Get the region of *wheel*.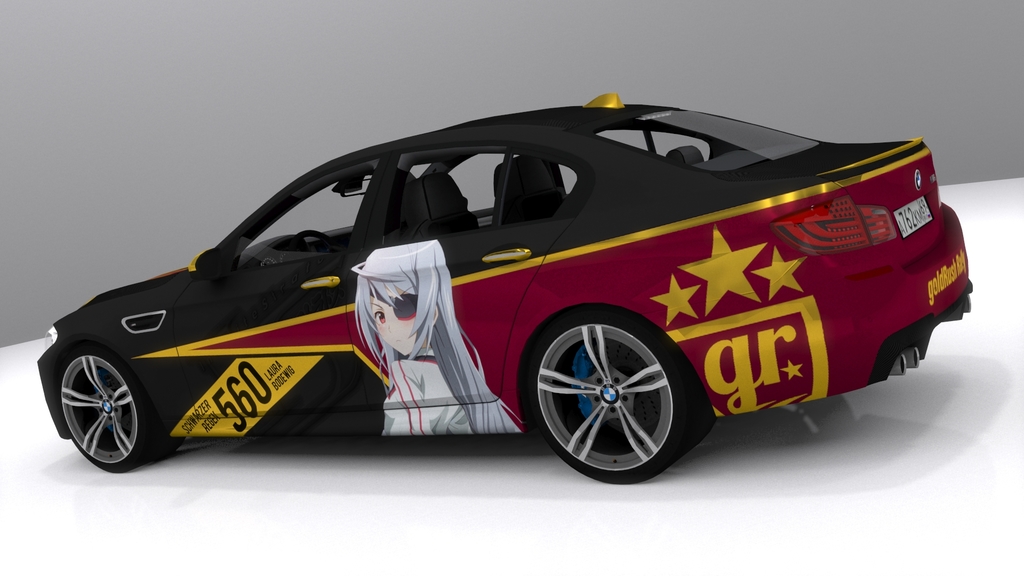
[left=61, top=349, right=145, bottom=472].
